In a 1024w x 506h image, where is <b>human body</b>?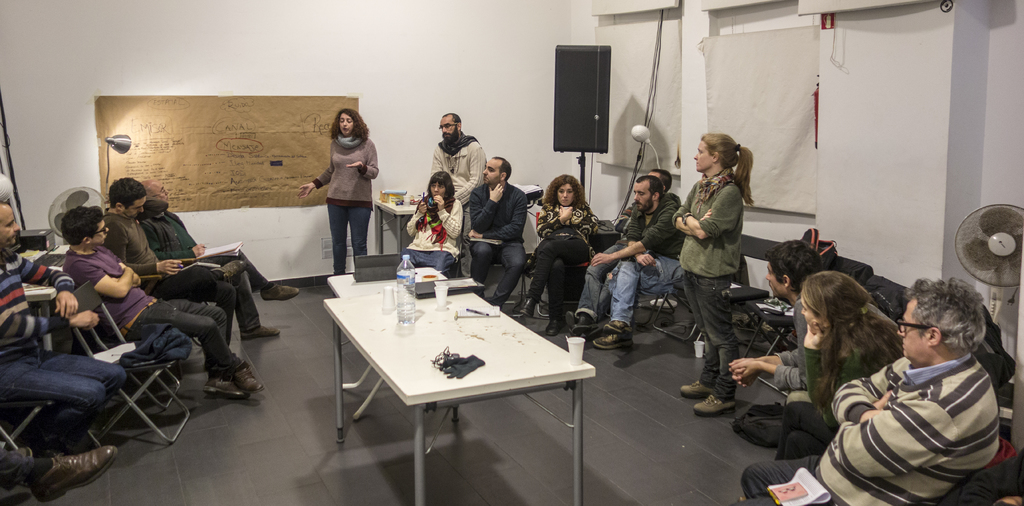
399:165:468:285.
